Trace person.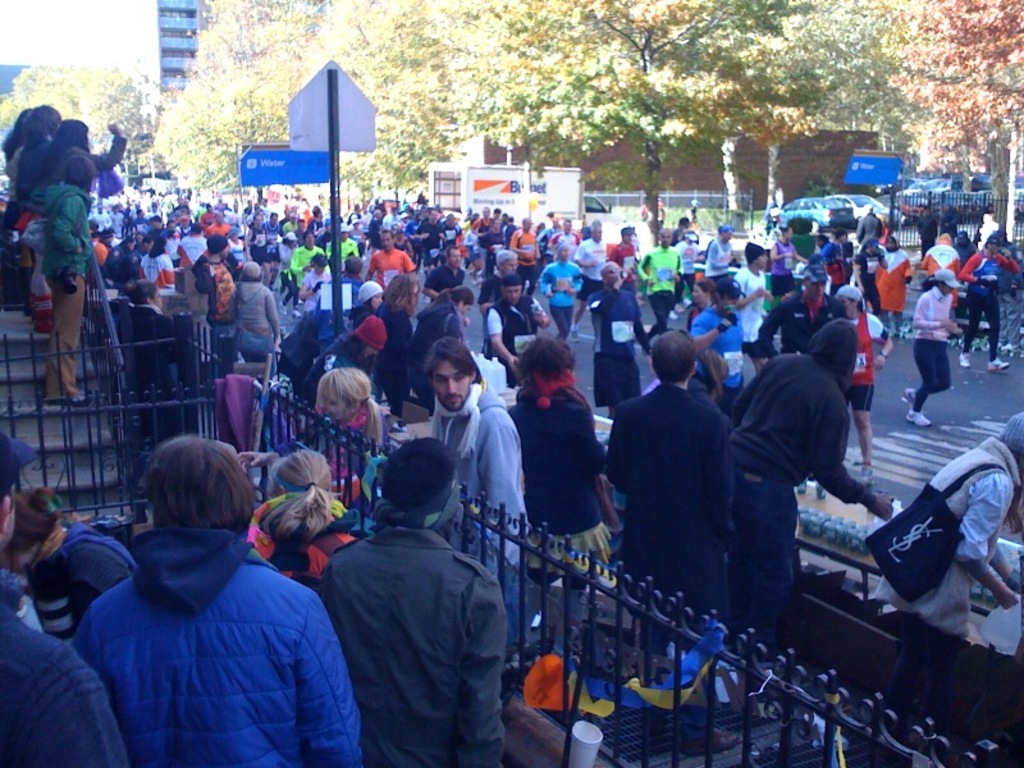
Traced to <bbox>732, 319, 895, 650</bbox>.
